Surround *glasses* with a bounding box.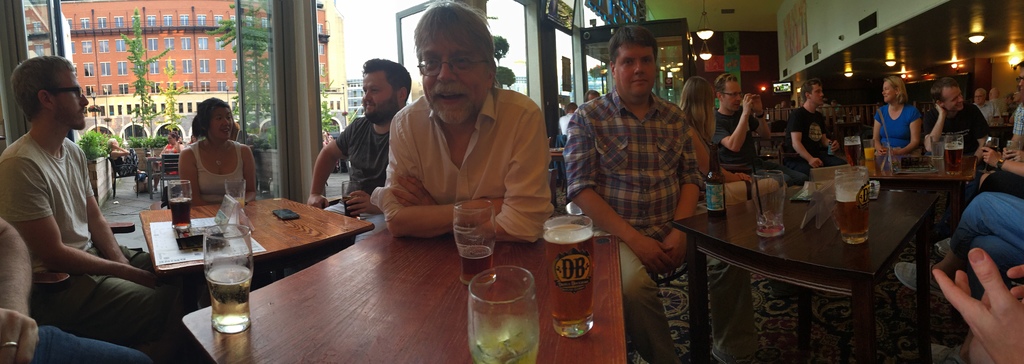
select_region(727, 89, 746, 103).
